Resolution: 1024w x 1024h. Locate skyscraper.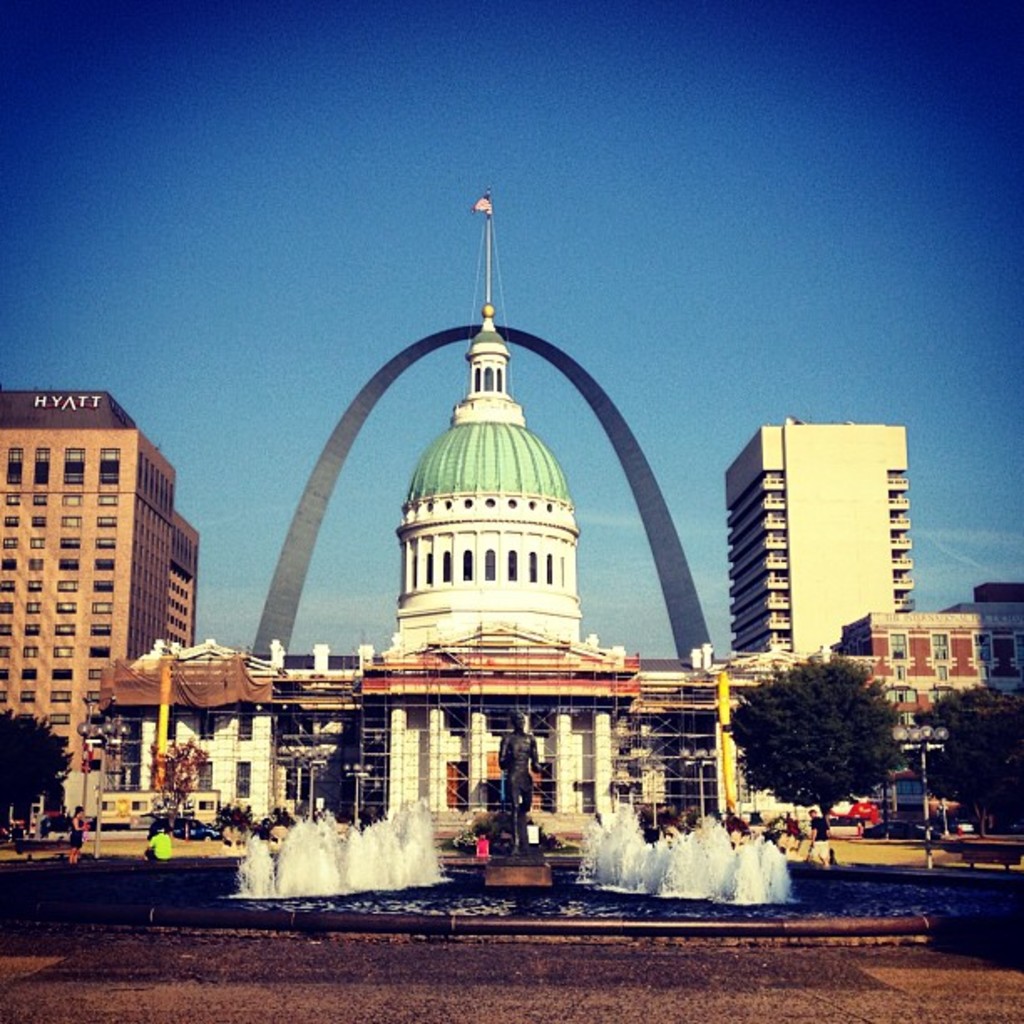
pyautogui.locateOnScreen(0, 387, 209, 781).
